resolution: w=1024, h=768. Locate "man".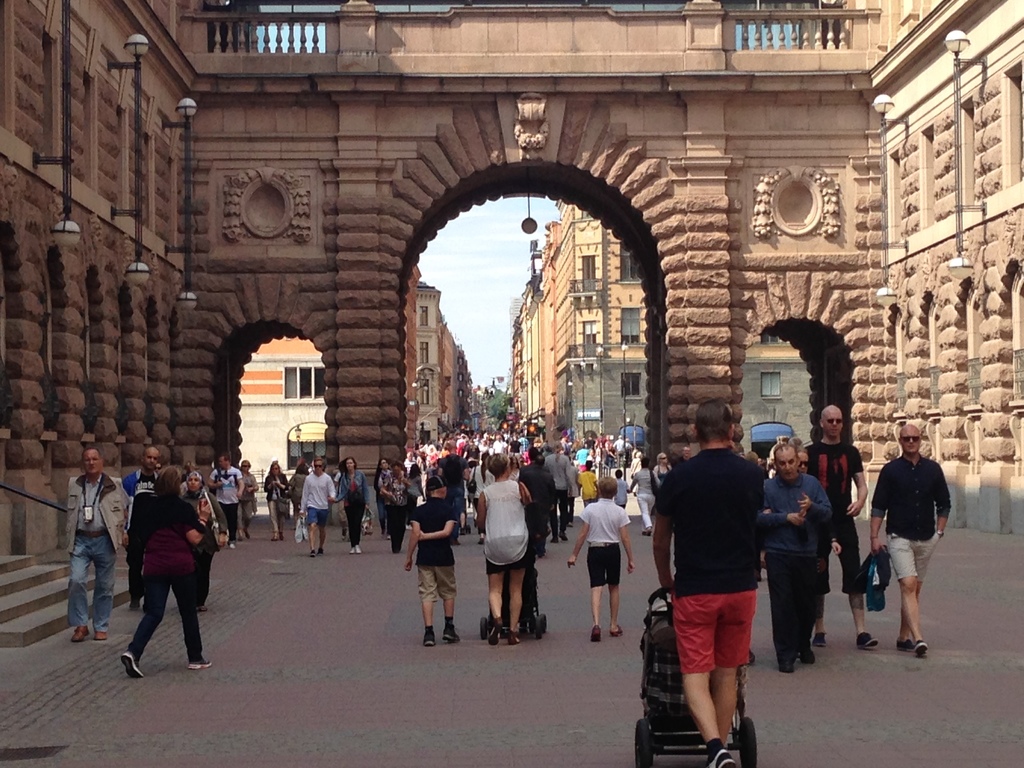
207,451,247,550.
